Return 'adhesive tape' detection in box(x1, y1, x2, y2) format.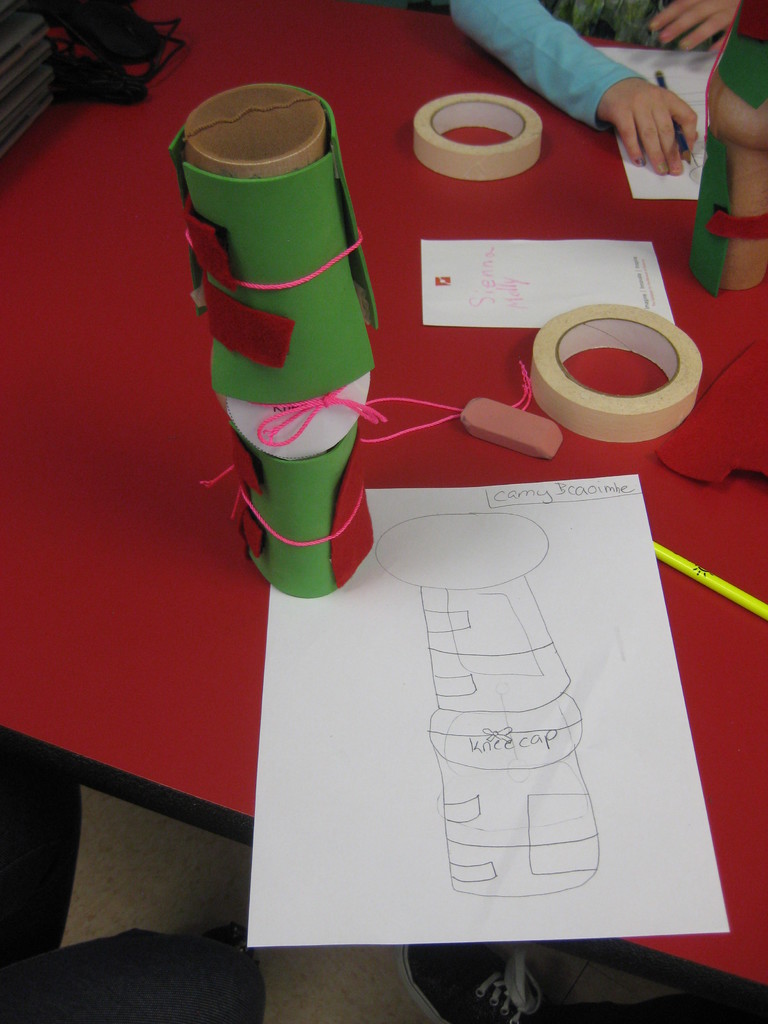
box(527, 300, 701, 443).
